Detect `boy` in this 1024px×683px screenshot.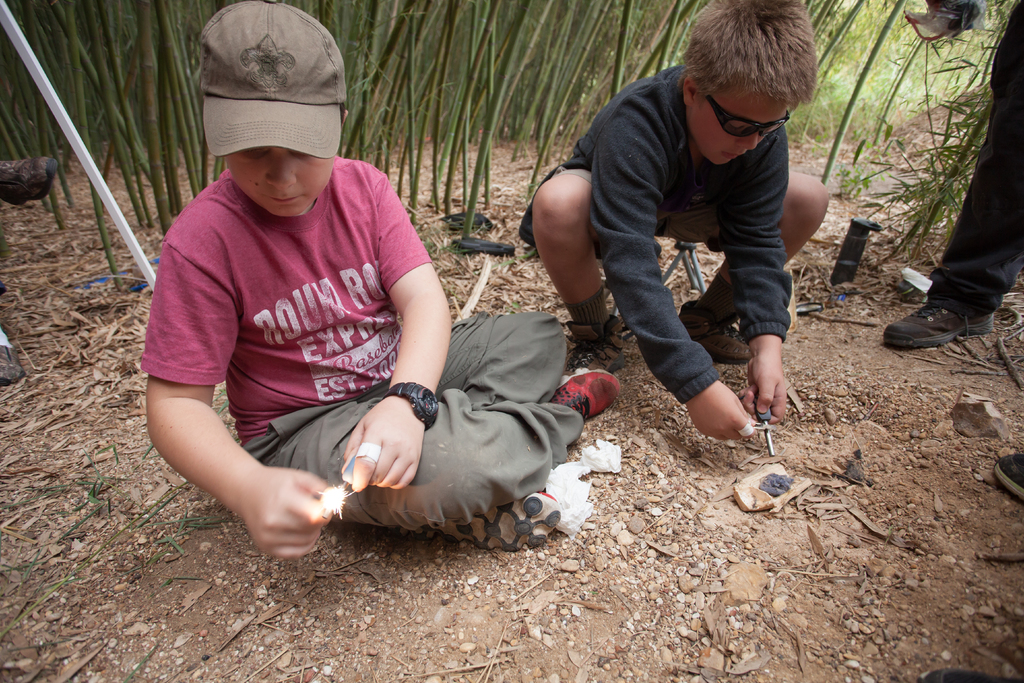
Detection: (519,0,828,442).
